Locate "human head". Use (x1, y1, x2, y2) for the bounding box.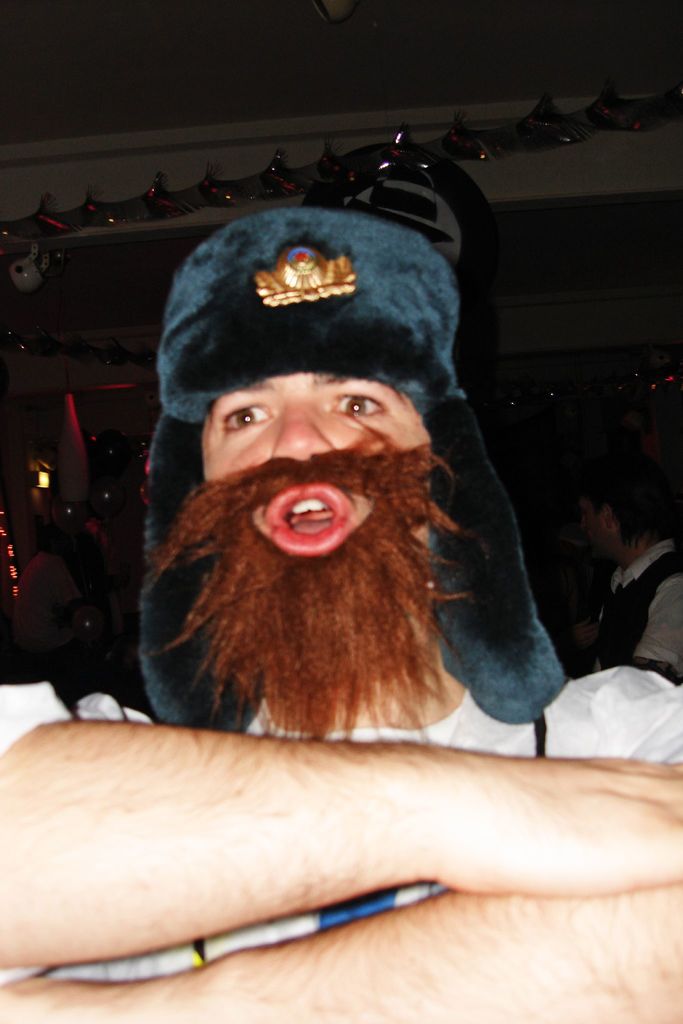
(134, 245, 514, 665).
